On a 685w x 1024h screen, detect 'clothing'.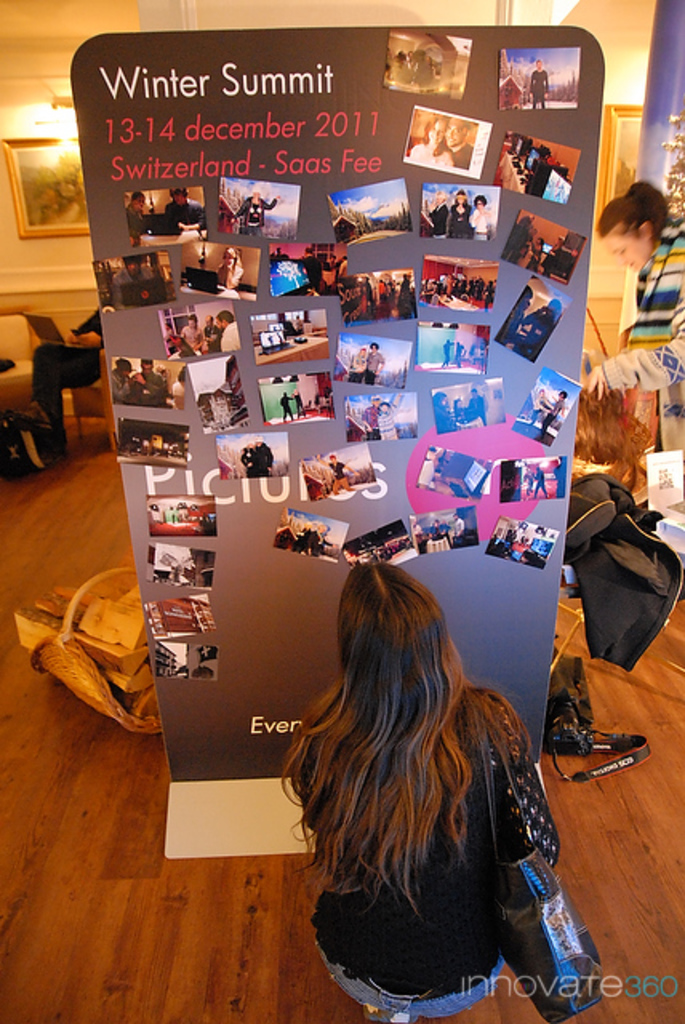
450/195/472/238.
